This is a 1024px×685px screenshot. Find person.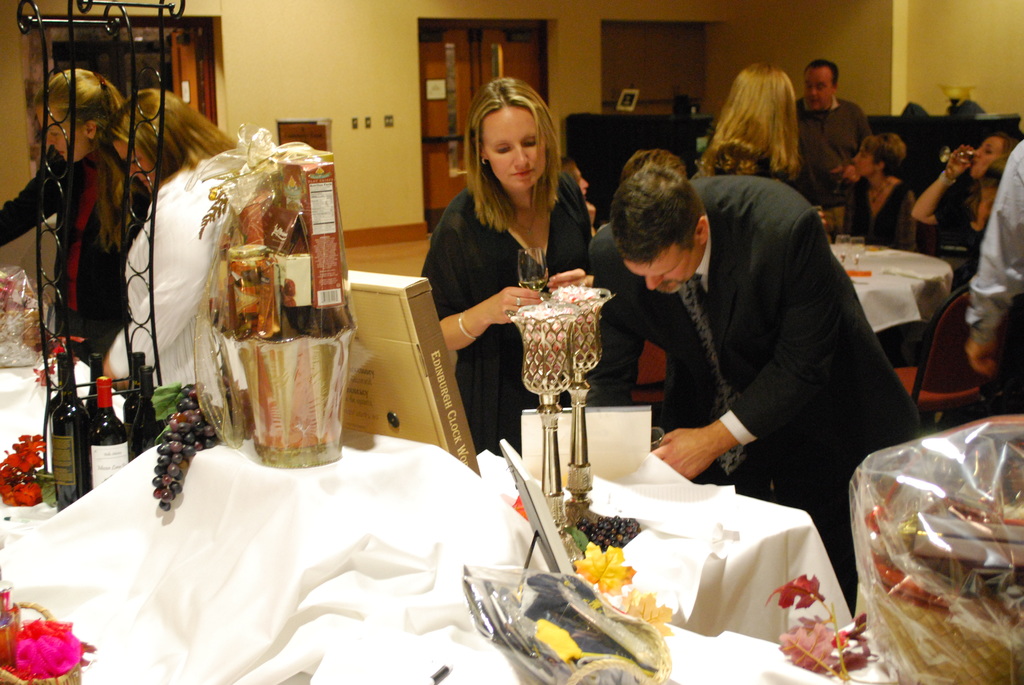
Bounding box: bbox=[817, 131, 922, 257].
